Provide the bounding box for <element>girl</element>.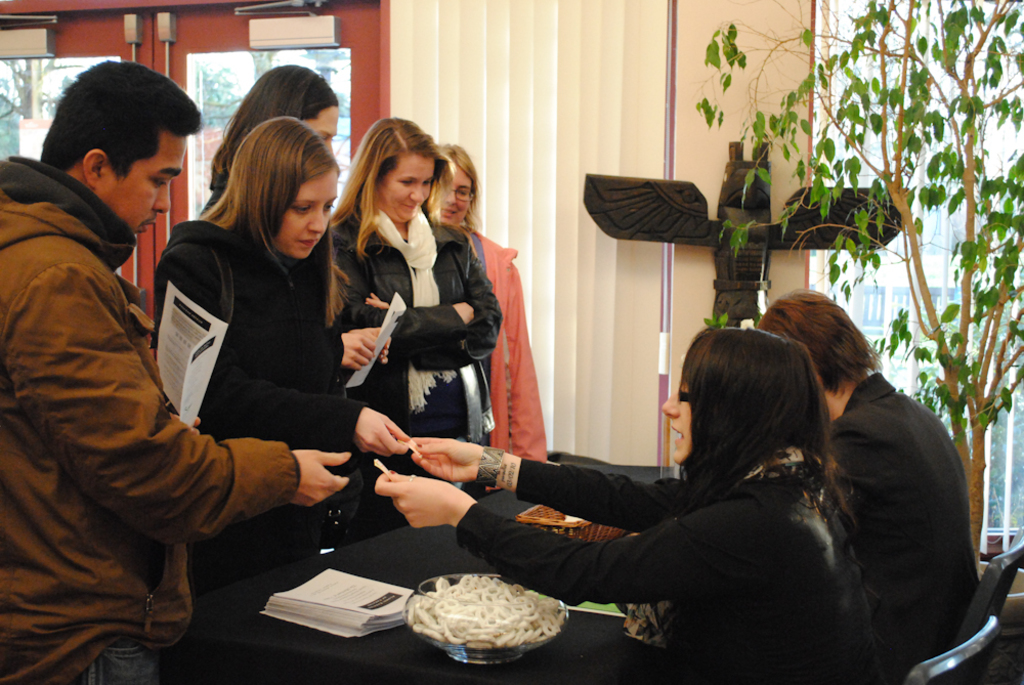
{"left": 143, "top": 111, "right": 396, "bottom": 571}.
